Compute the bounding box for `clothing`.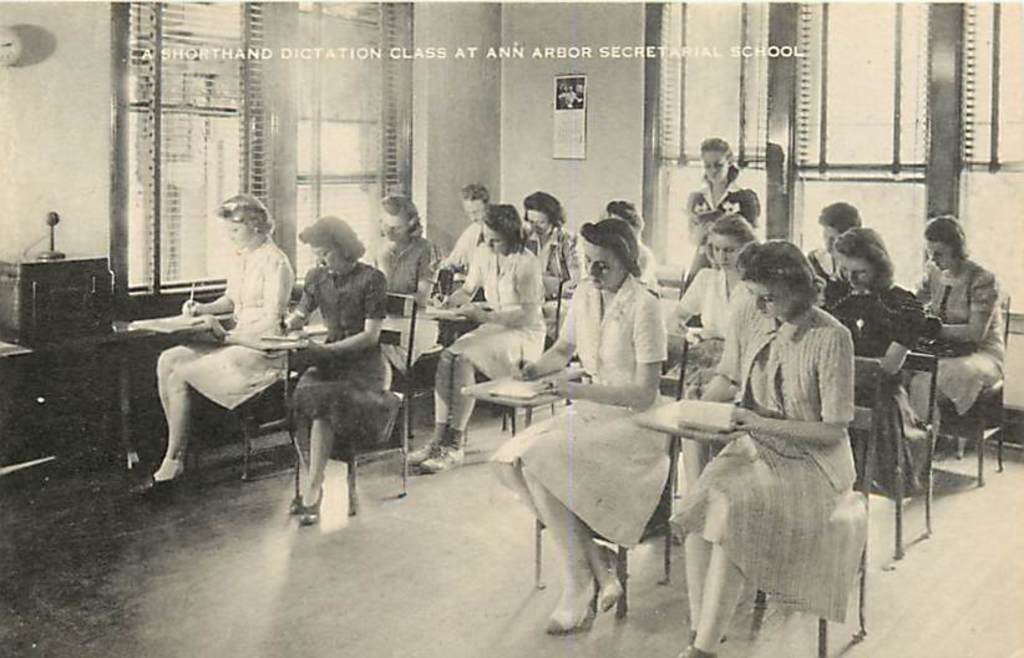
(x1=492, y1=273, x2=670, y2=543).
